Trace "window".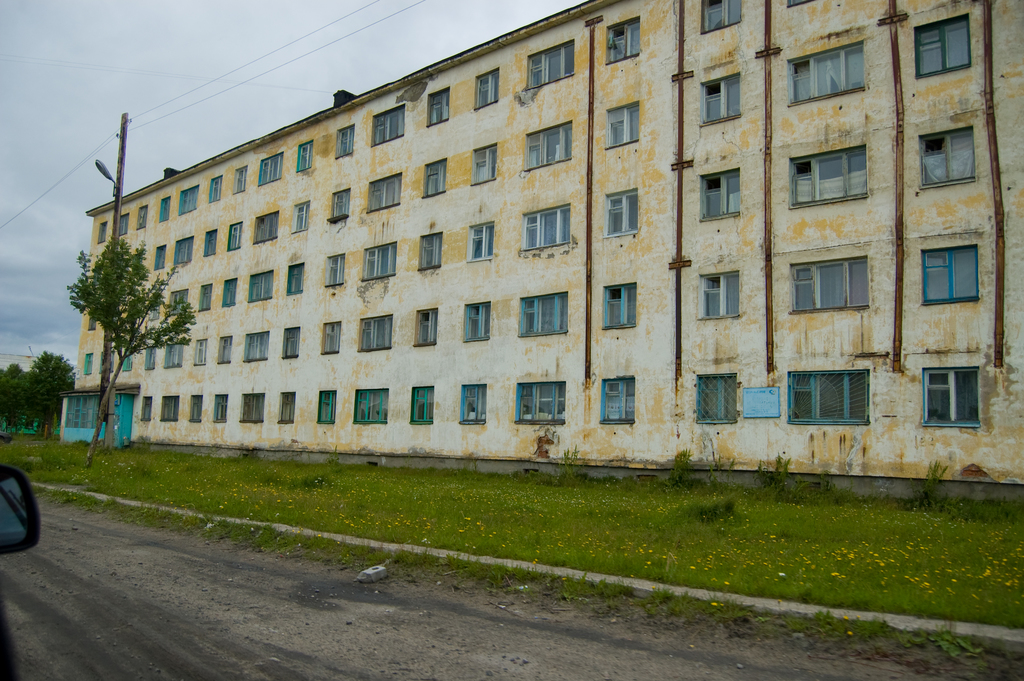
Traced to l=232, t=165, r=253, b=195.
